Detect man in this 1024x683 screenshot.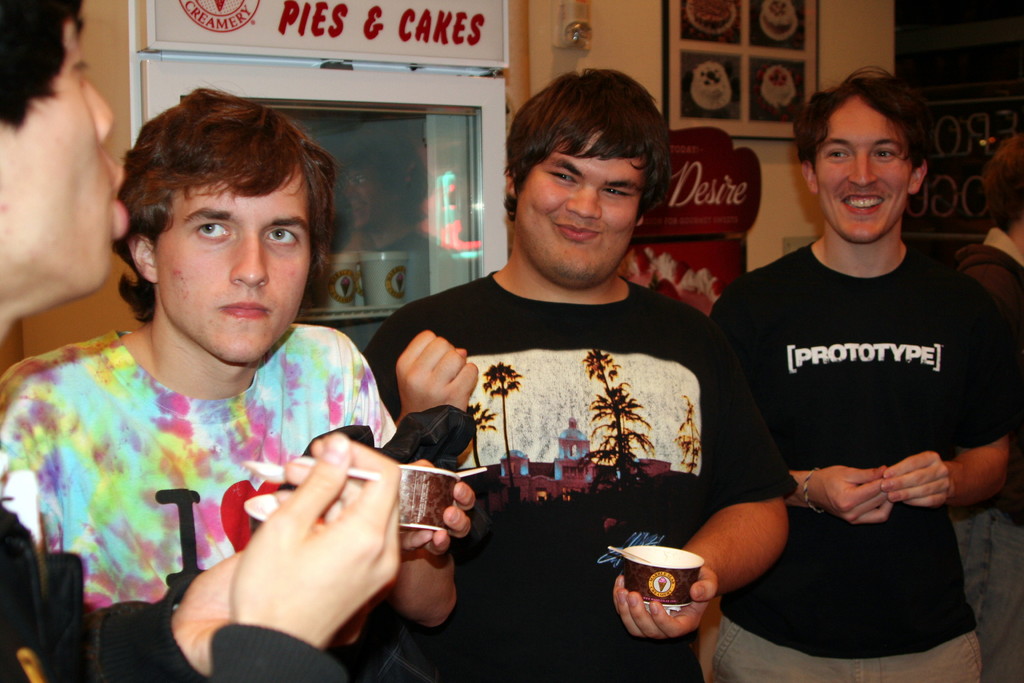
Detection: [952, 133, 1023, 682].
